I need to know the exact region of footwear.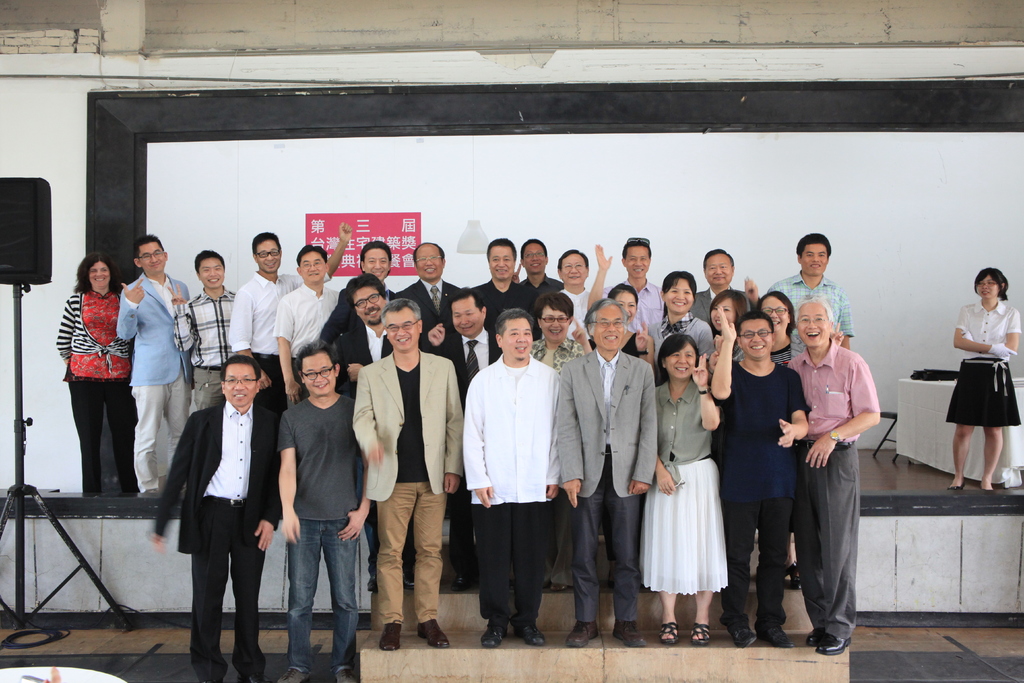
Region: bbox=(450, 574, 472, 593).
